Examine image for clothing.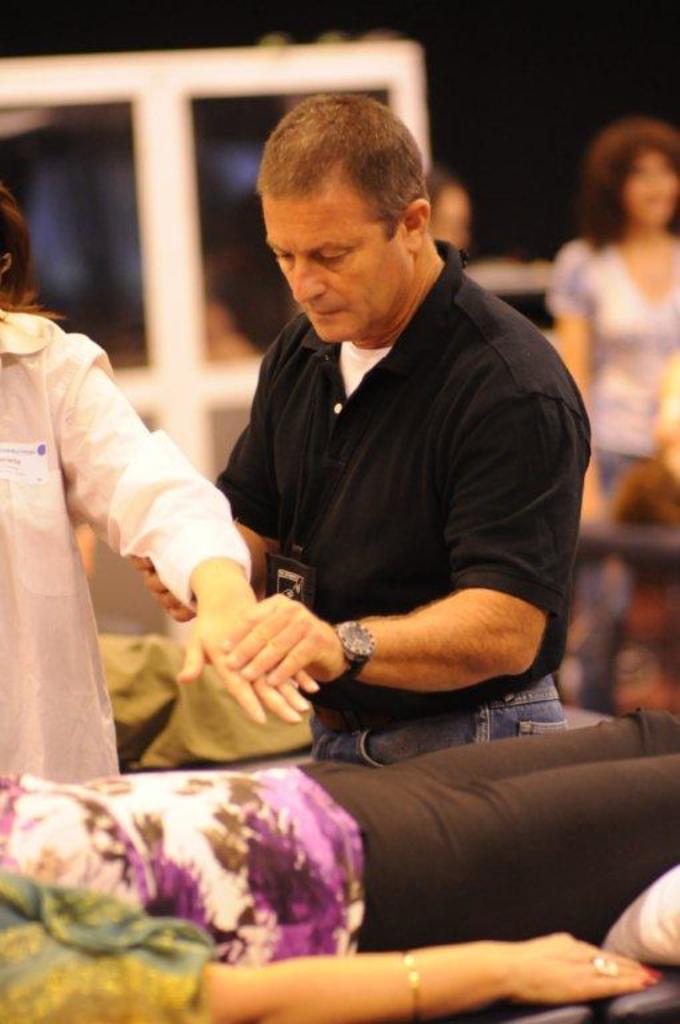
Examination result: bbox(537, 233, 679, 689).
